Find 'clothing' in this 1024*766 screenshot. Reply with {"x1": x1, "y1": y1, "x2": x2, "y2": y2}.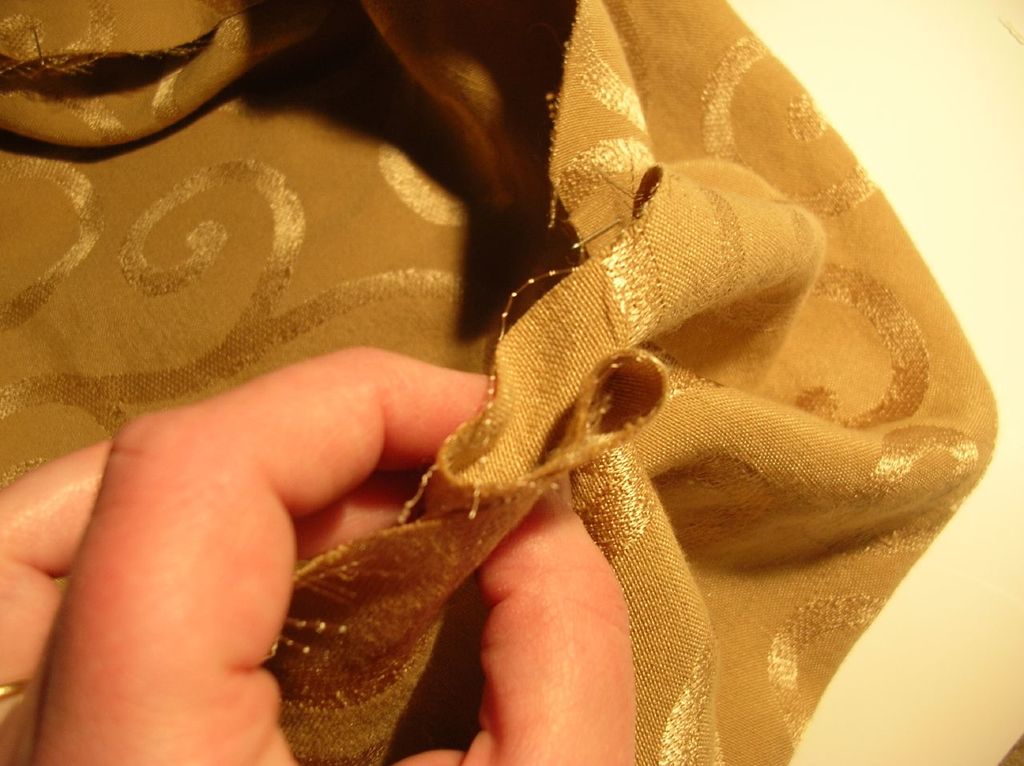
{"x1": 0, "y1": 0, "x2": 1008, "y2": 765}.
